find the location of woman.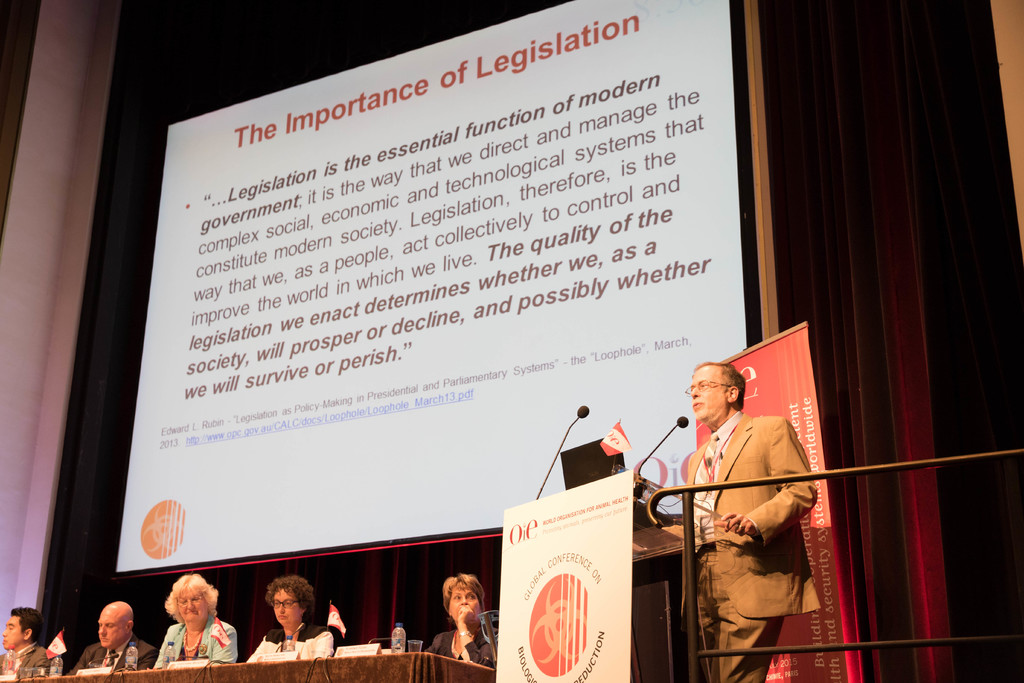
Location: pyautogui.locateOnScreen(146, 571, 238, 674).
